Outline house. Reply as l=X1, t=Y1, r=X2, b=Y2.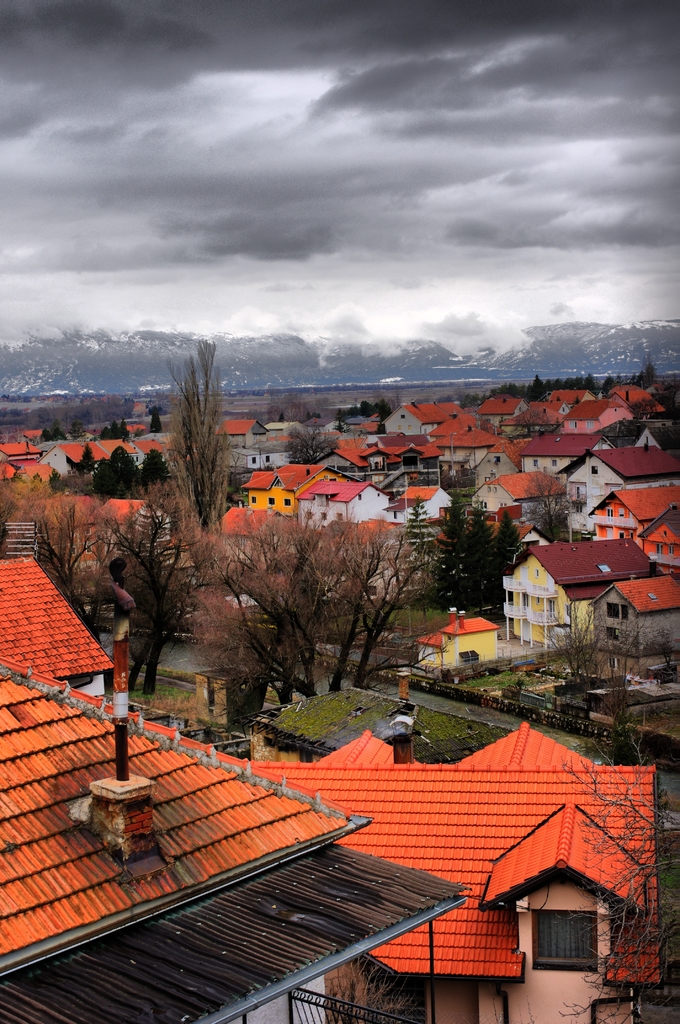
l=0, t=653, r=457, b=1023.
